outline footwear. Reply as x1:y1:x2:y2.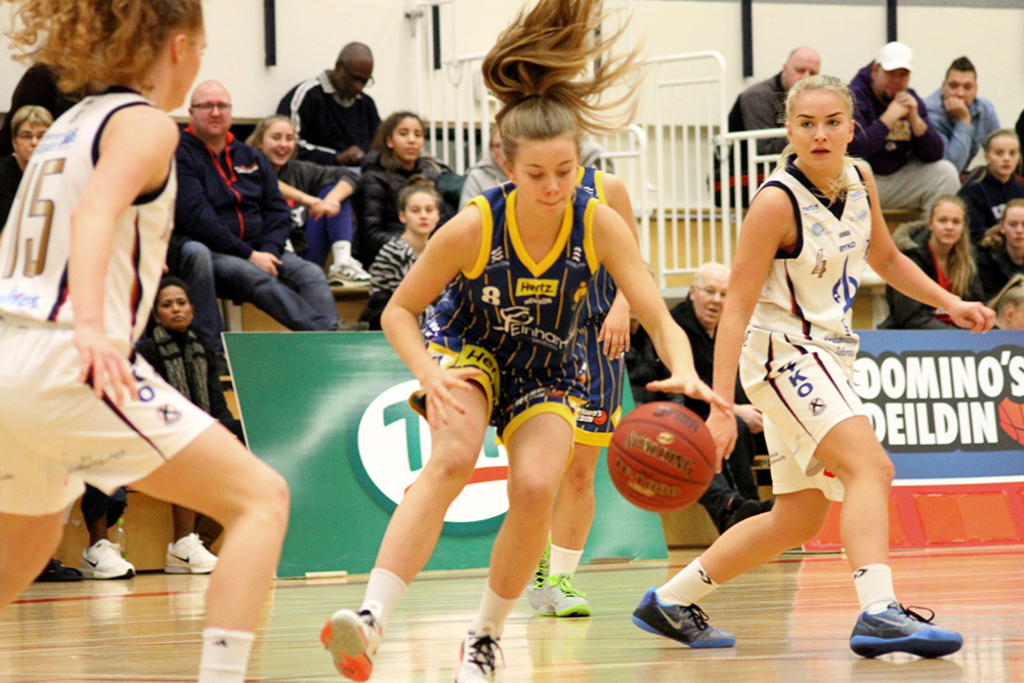
761:496:774:513.
